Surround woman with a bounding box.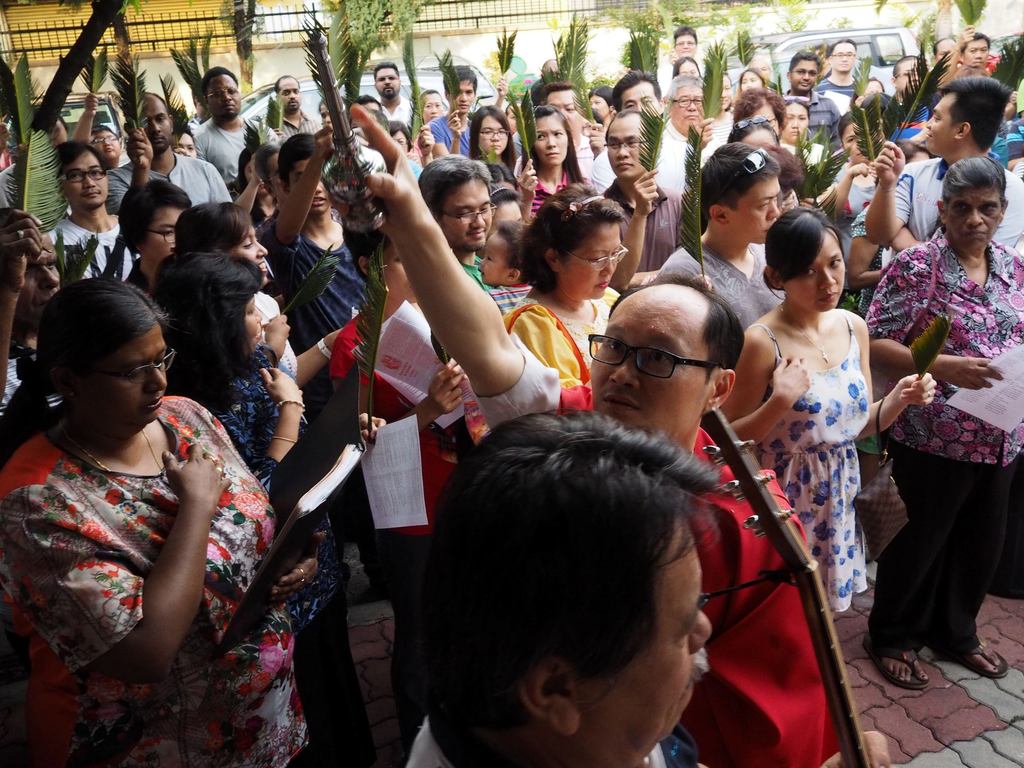
Rect(856, 154, 1023, 696).
